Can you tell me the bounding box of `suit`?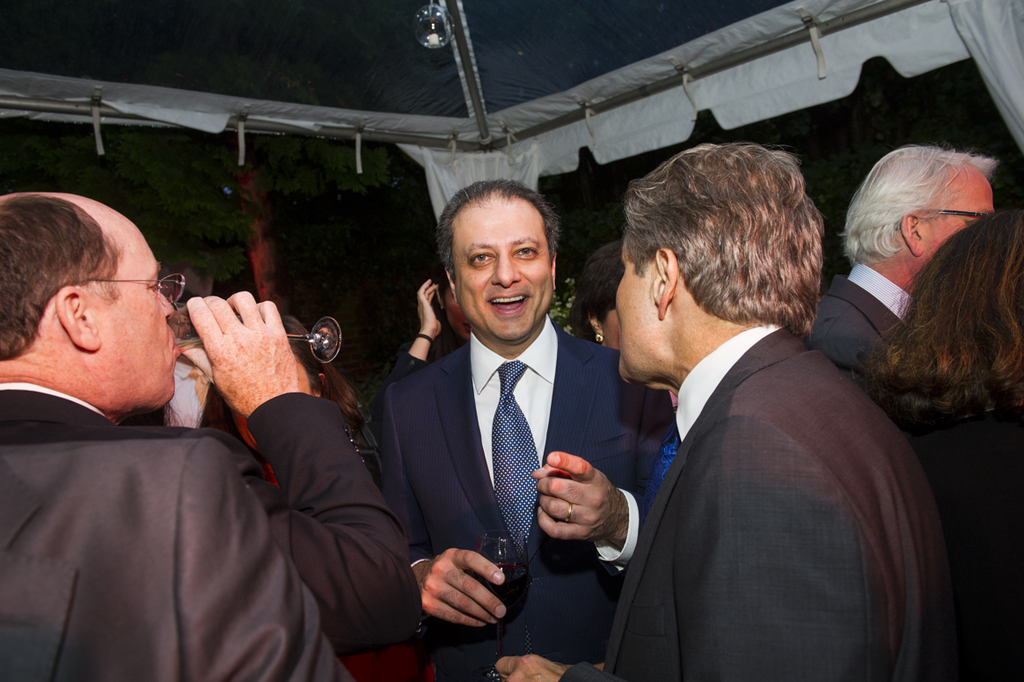
(0,378,421,652).
